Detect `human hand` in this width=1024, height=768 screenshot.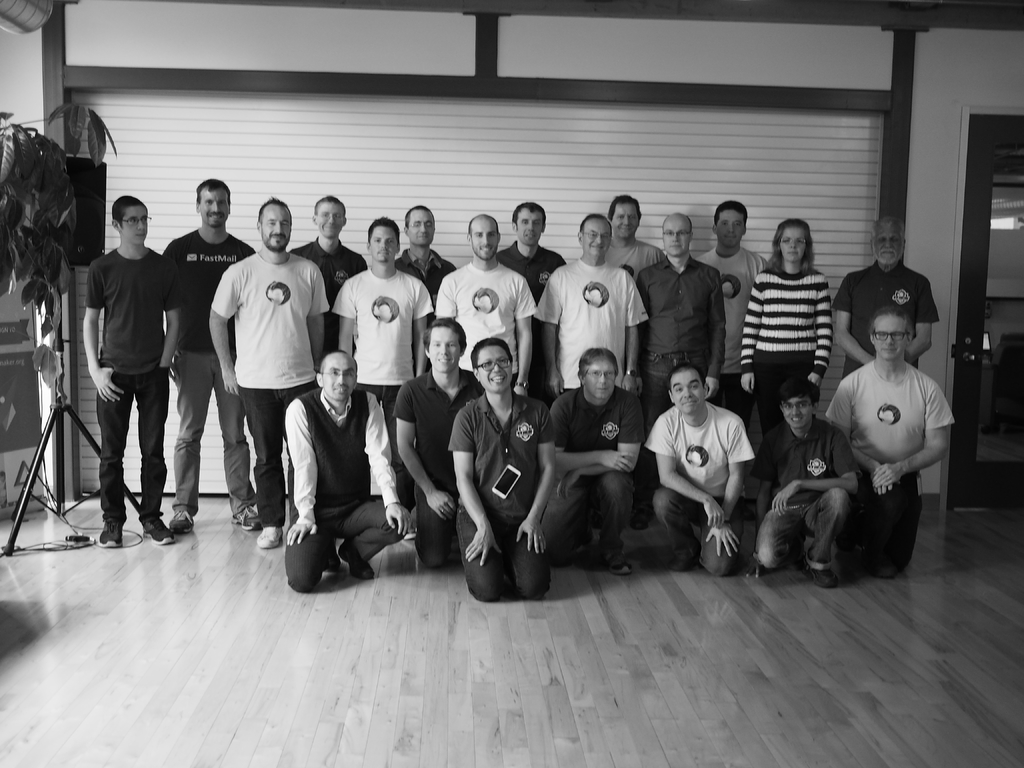
Detection: box(464, 520, 506, 568).
